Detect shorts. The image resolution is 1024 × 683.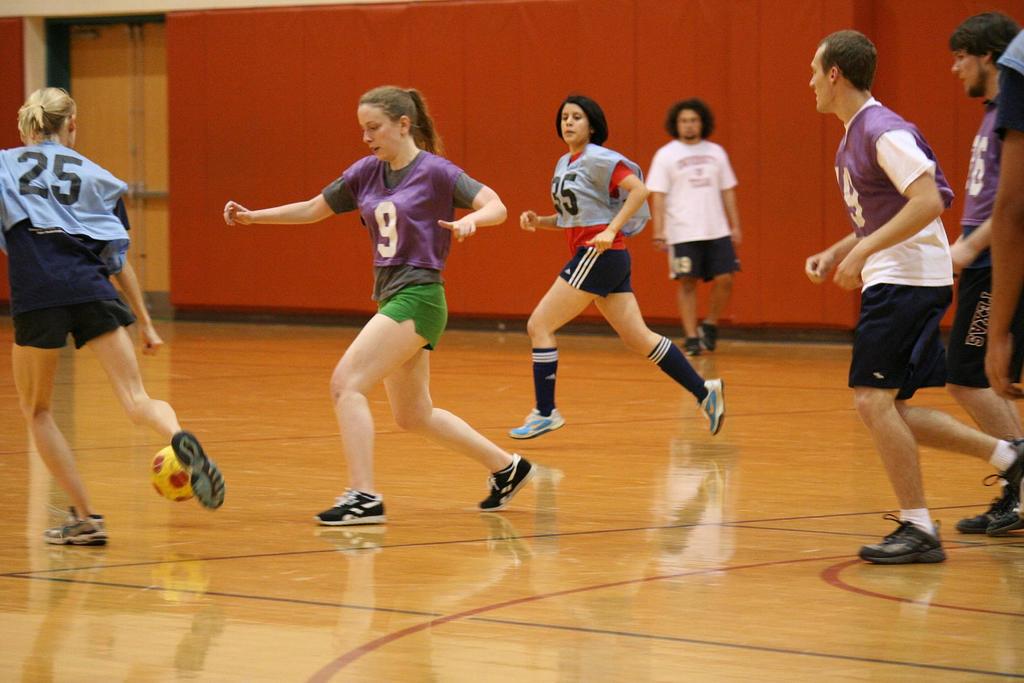
bbox=[948, 223, 1023, 391].
